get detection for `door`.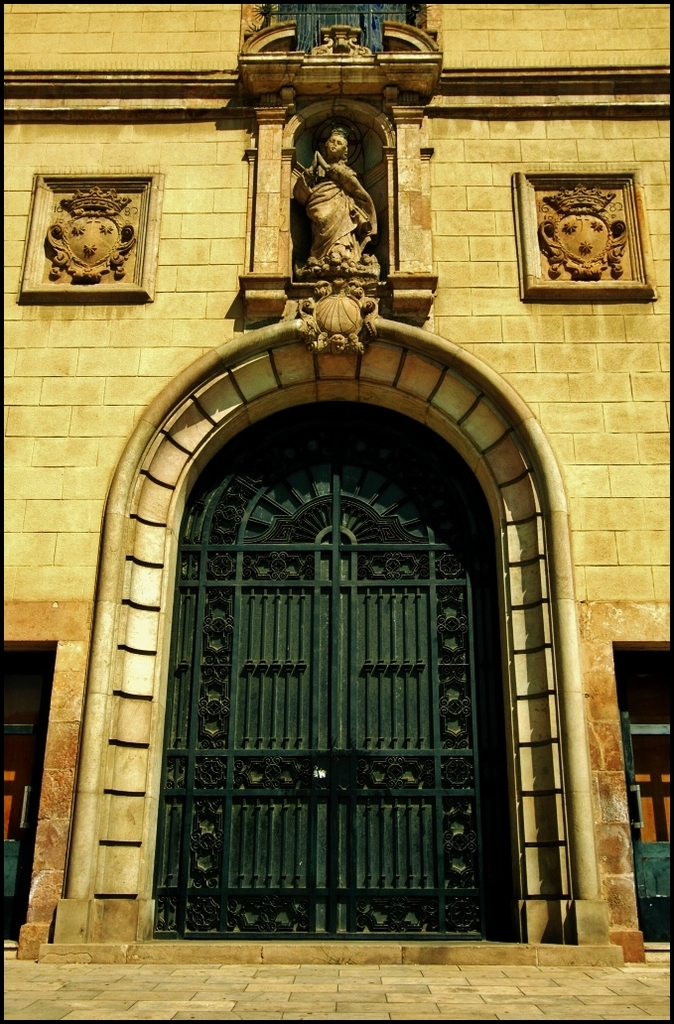
Detection: region(0, 729, 46, 919).
